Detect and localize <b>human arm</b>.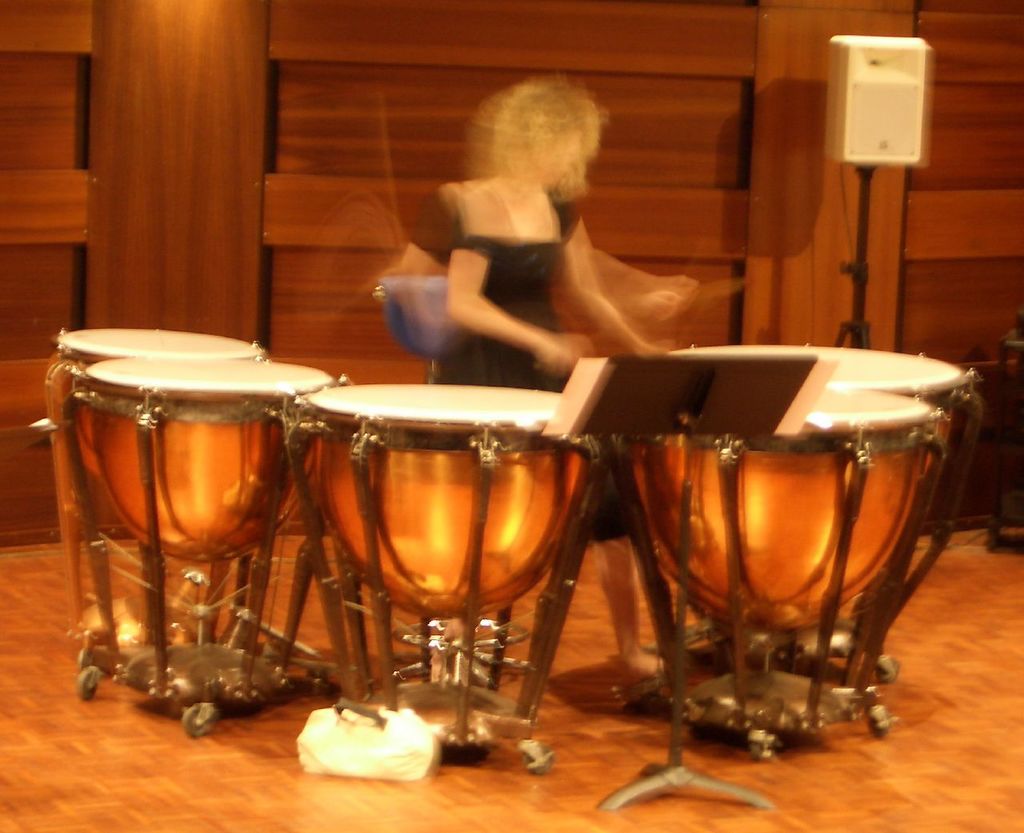
Localized at x1=444 y1=243 x2=593 y2=374.
